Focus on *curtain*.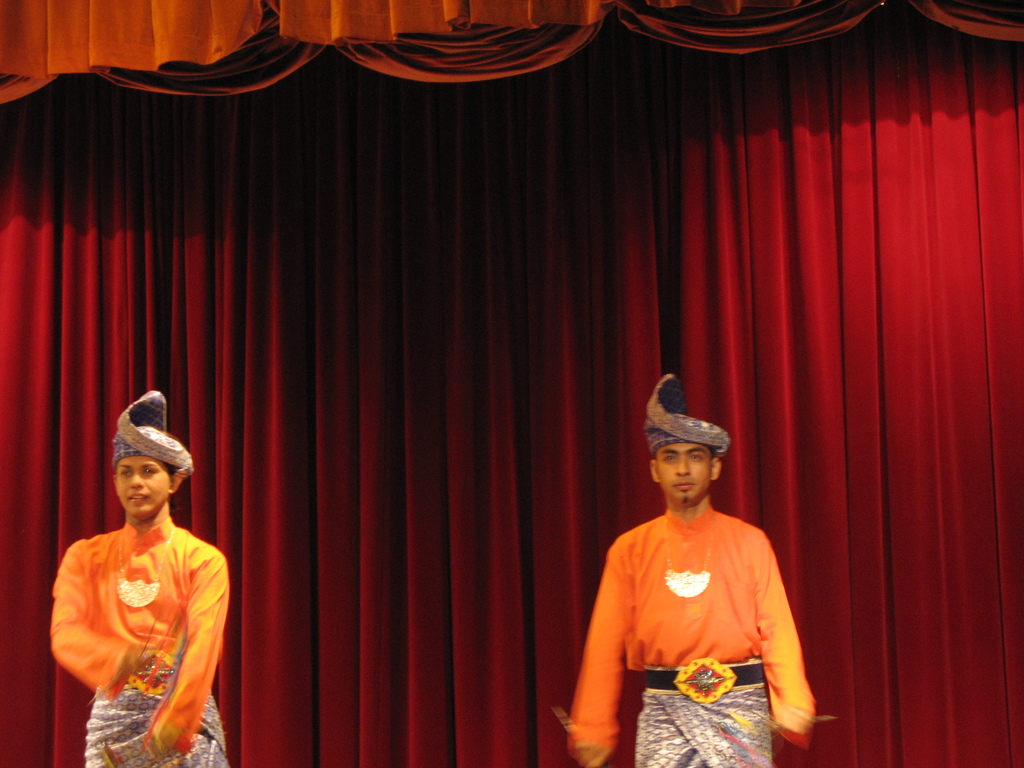
Focused at bbox=[3, 69, 1023, 767].
